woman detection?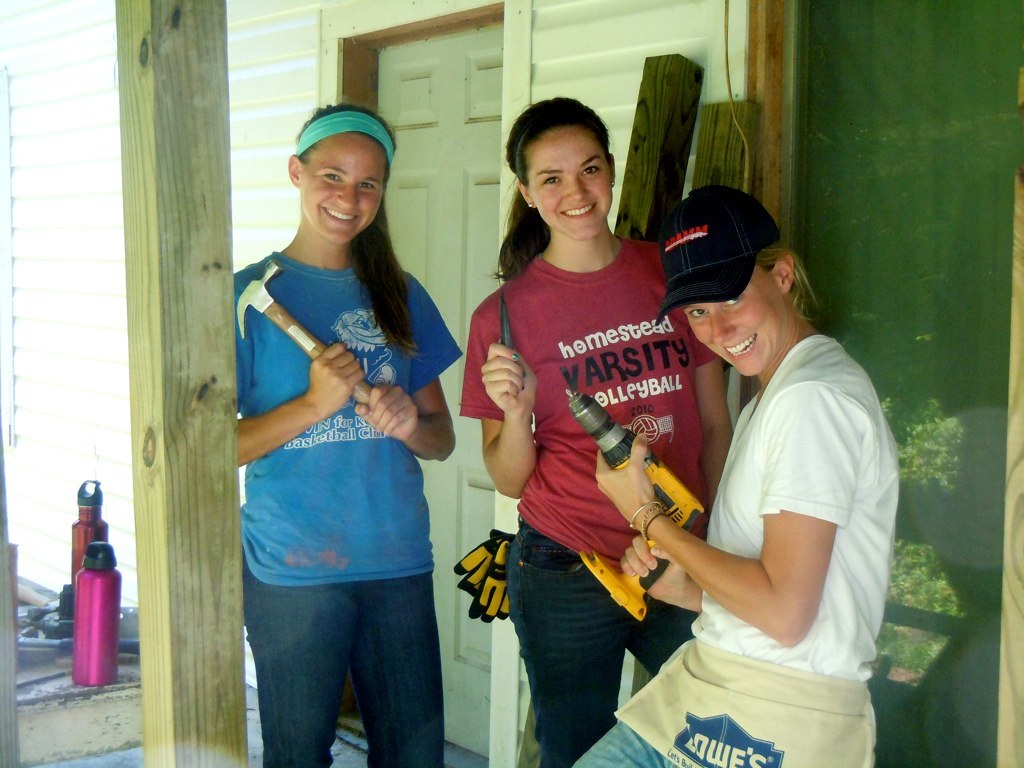
{"left": 456, "top": 93, "right": 733, "bottom": 767}
